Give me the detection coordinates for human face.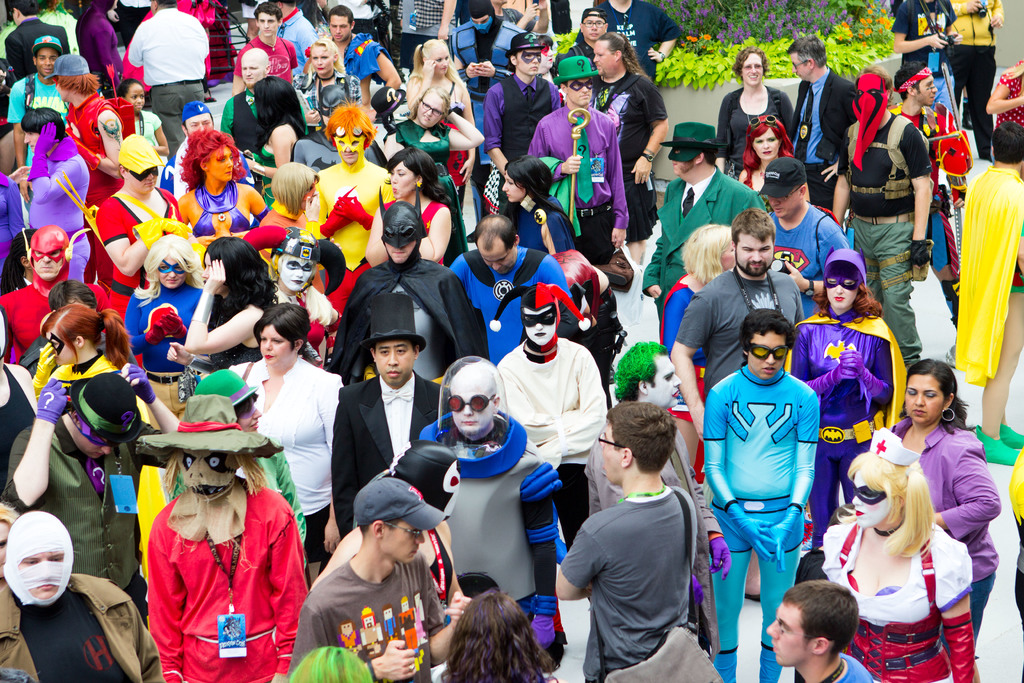
(left=278, top=254, right=316, bottom=291).
